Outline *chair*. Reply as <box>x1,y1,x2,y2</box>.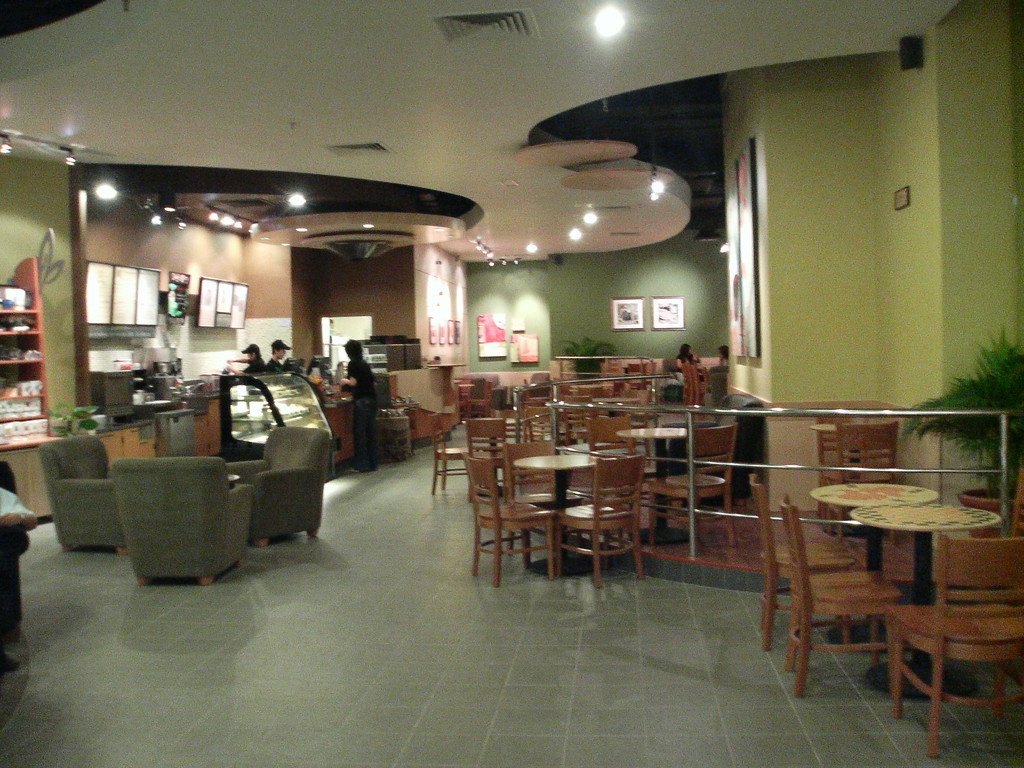
<box>888,534,1023,764</box>.
